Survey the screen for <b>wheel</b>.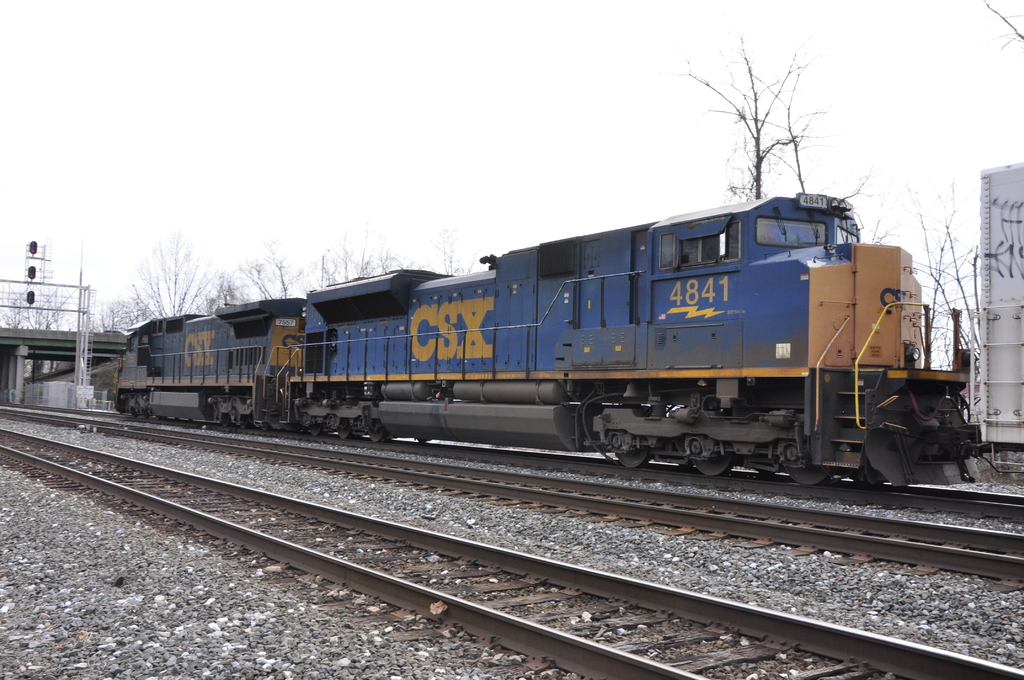
Survey found: bbox=[221, 414, 232, 426].
